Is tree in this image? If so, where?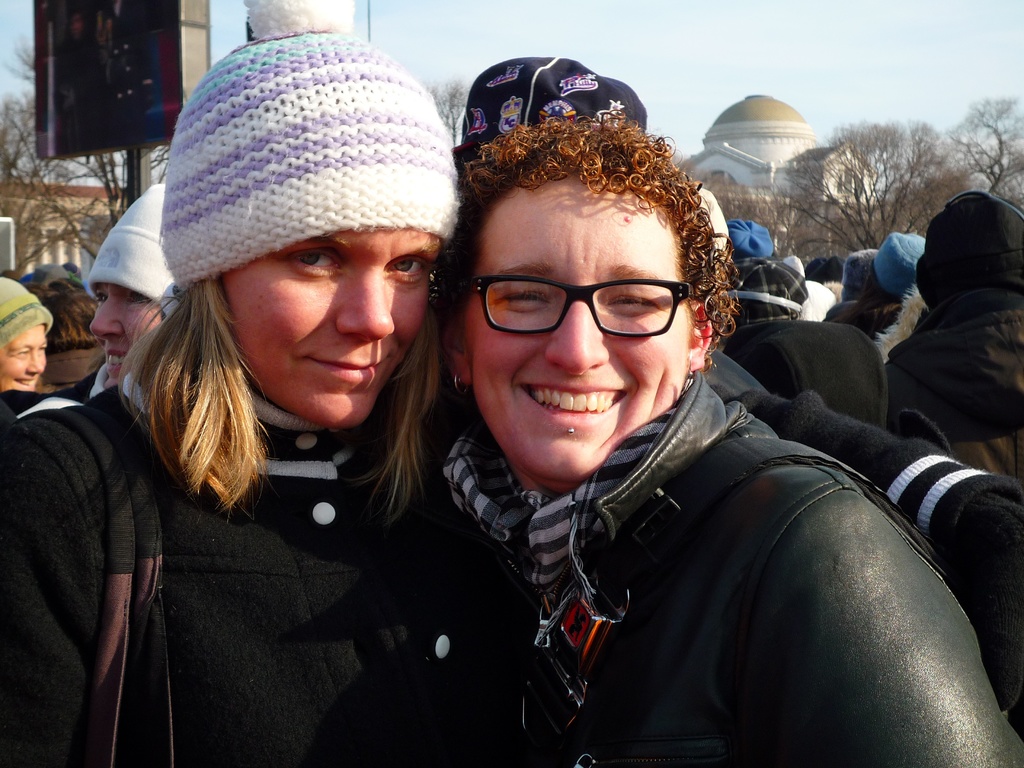
Yes, at bbox=(829, 113, 938, 237).
